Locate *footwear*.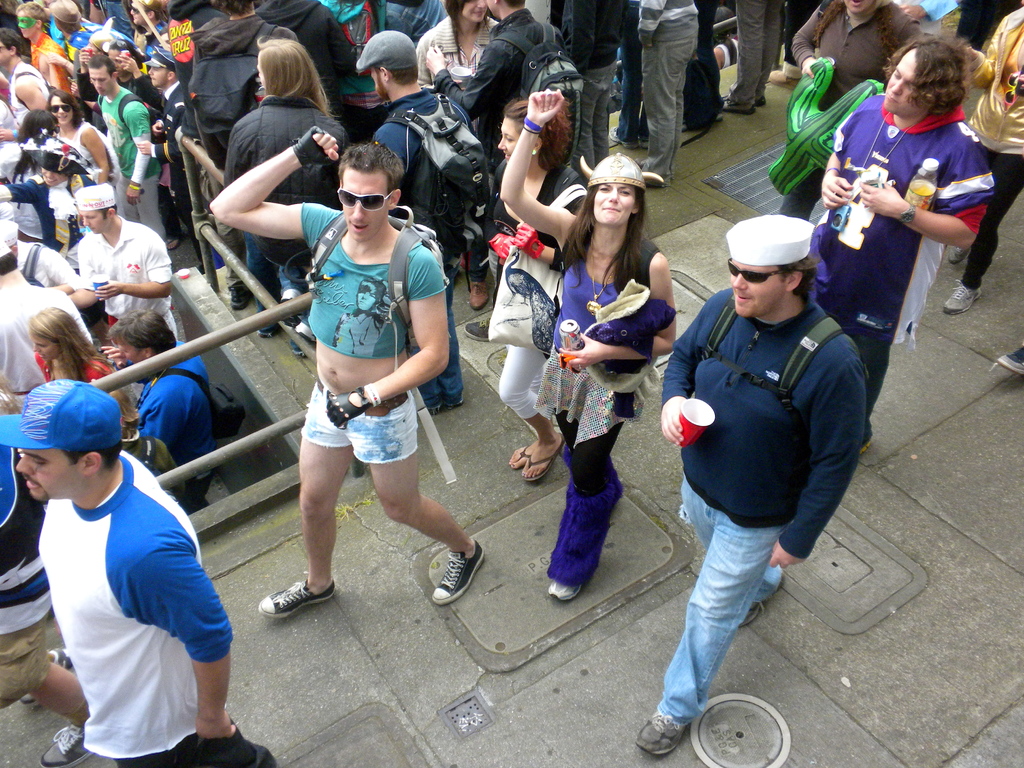
Bounding box: <bbox>766, 66, 803, 92</bbox>.
